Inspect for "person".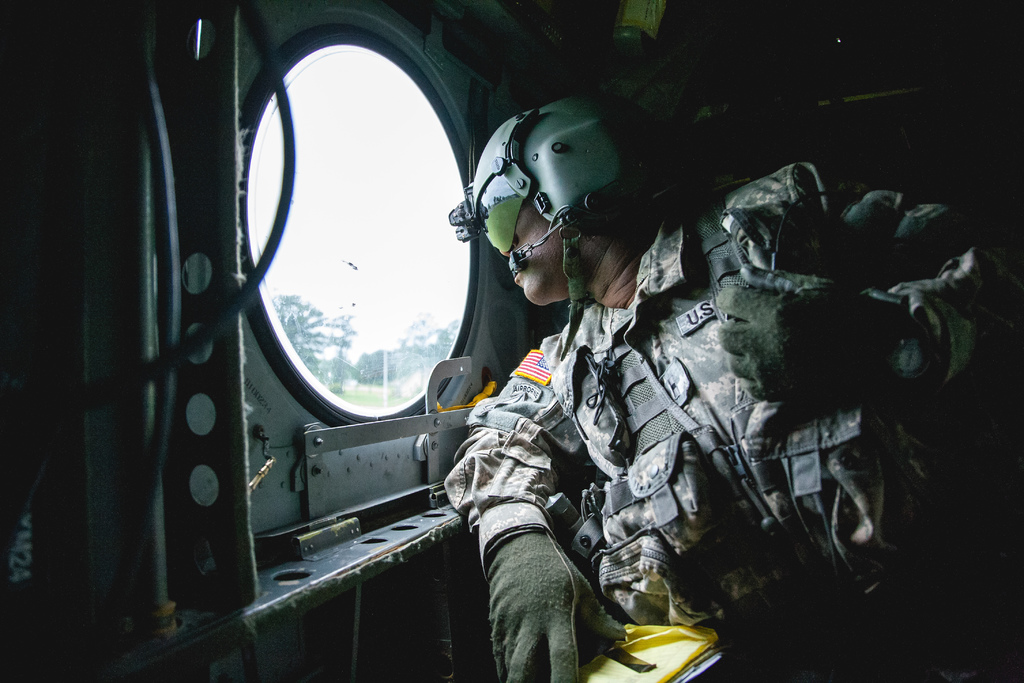
Inspection: 445, 96, 1023, 682.
